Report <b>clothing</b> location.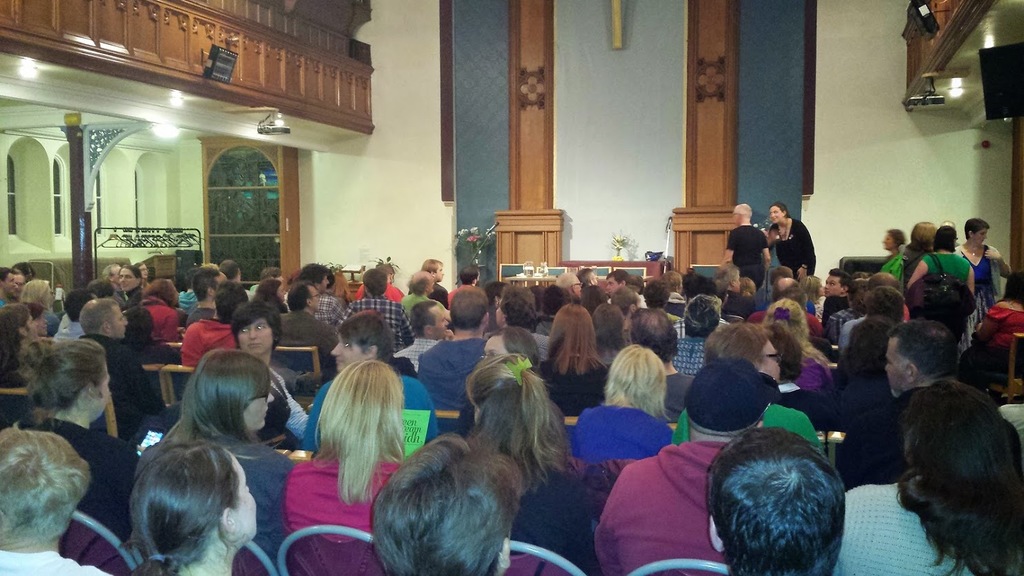
Report: bbox=[605, 413, 731, 562].
